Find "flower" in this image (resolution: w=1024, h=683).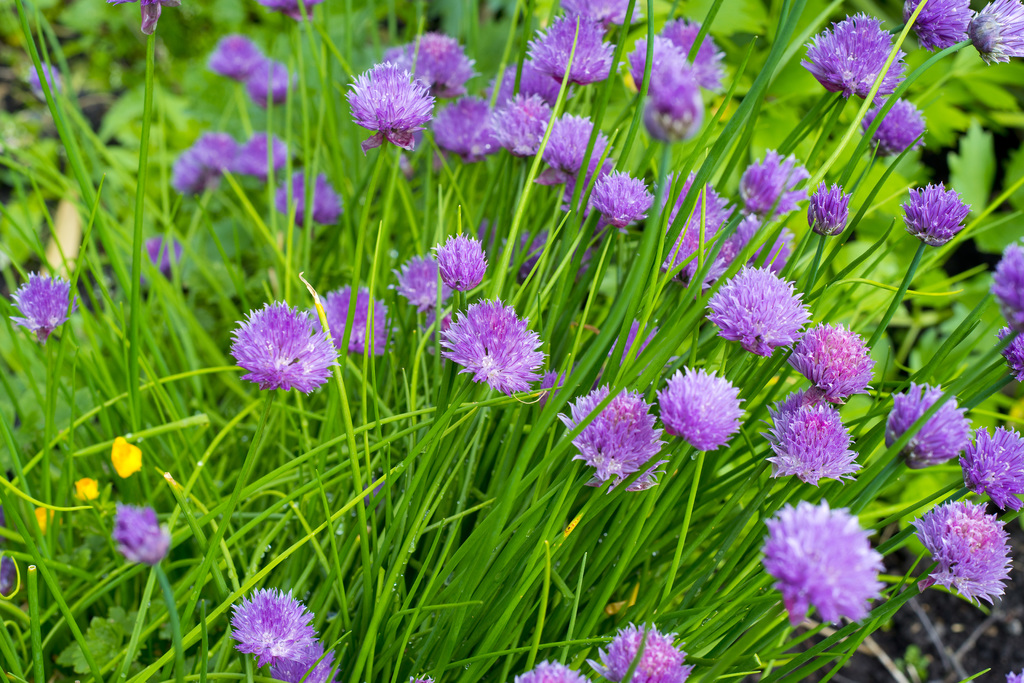
crop(230, 299, 337, 398).
